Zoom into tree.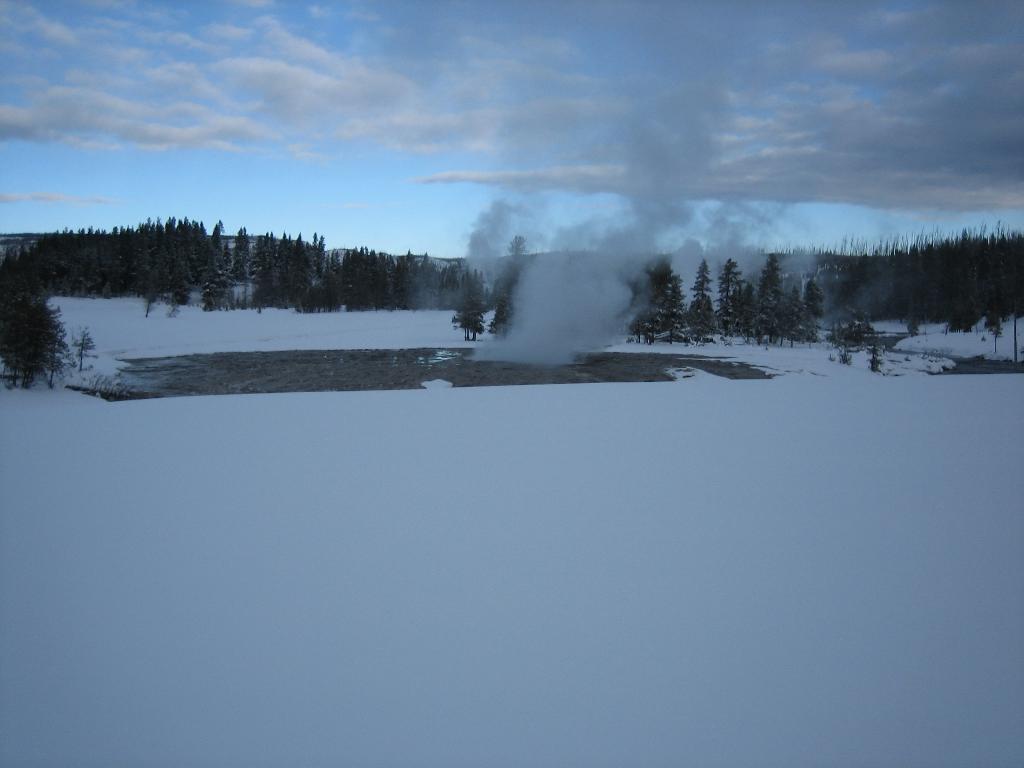
Zoom target: pyautogui.locateOnScreen(826, 311, 877, 352).
